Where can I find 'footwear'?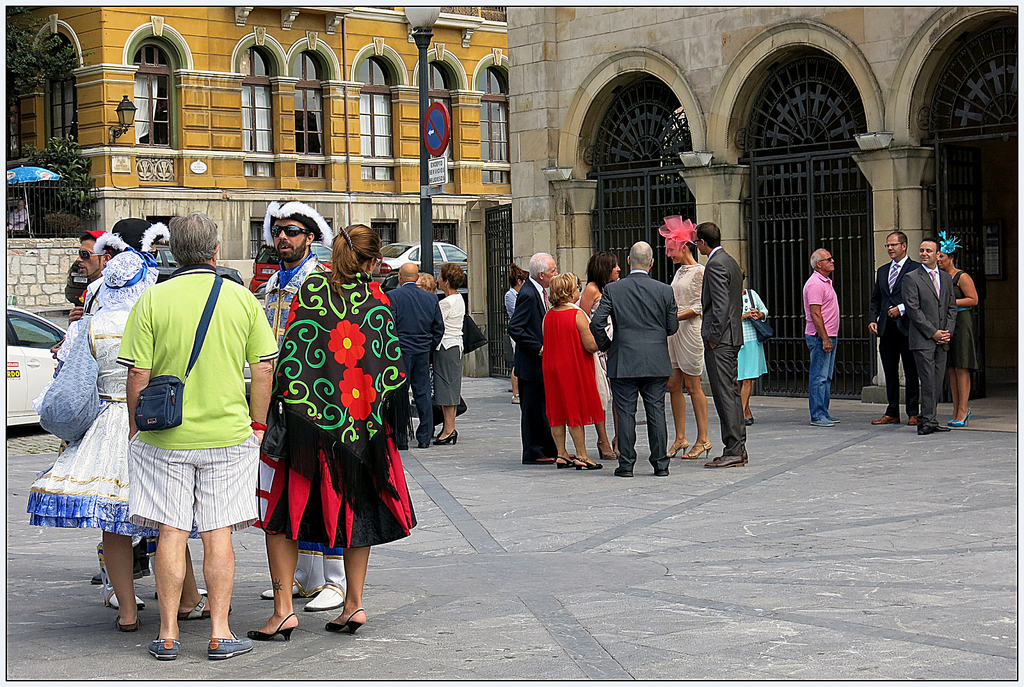
You can find it at {"x1": 945, "y1": 418, "x2": 955, "y2": 424}.
